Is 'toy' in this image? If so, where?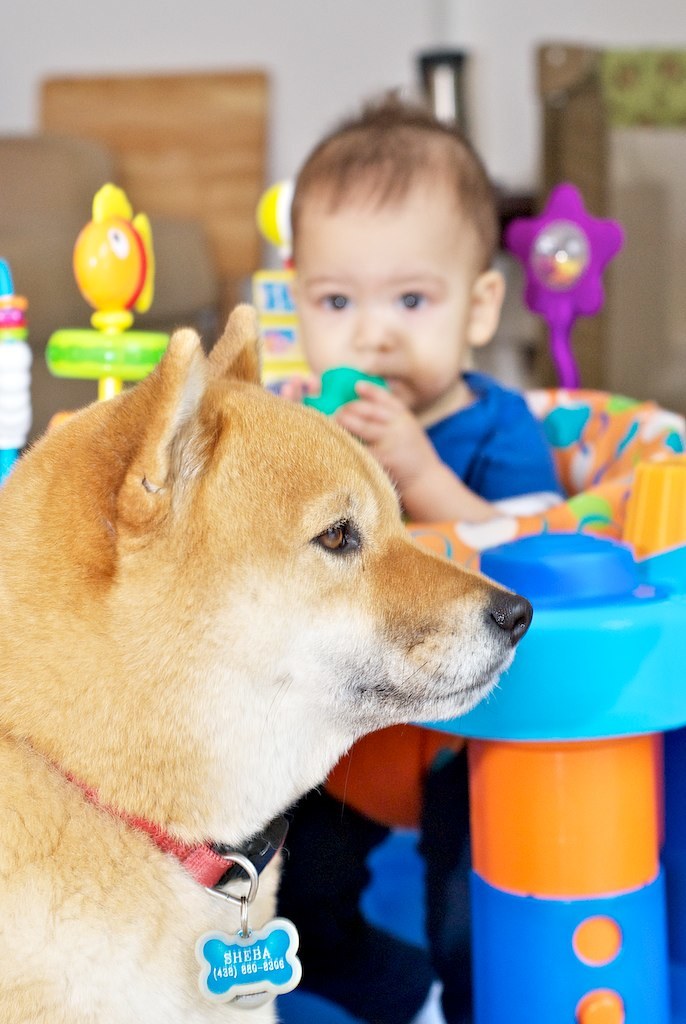
Yes, at locate(270, 386, 685, 1023).
